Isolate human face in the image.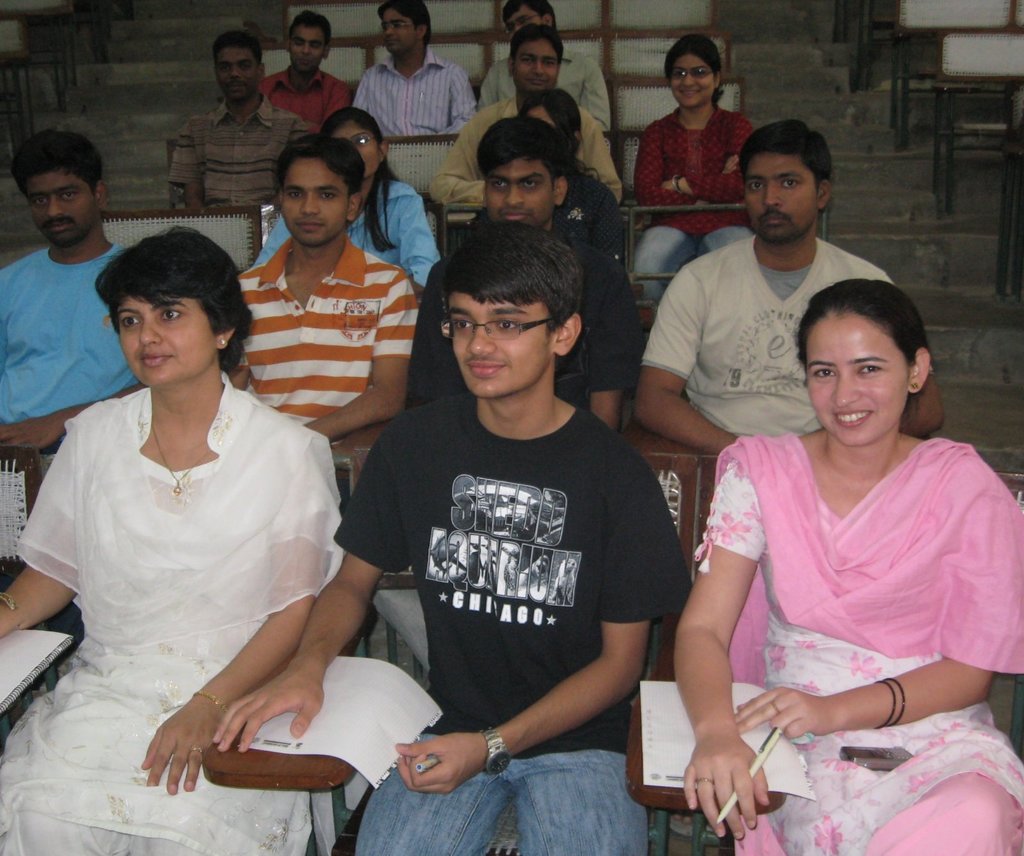
Isolated region: bbox=(492, 155, 556, 228).
